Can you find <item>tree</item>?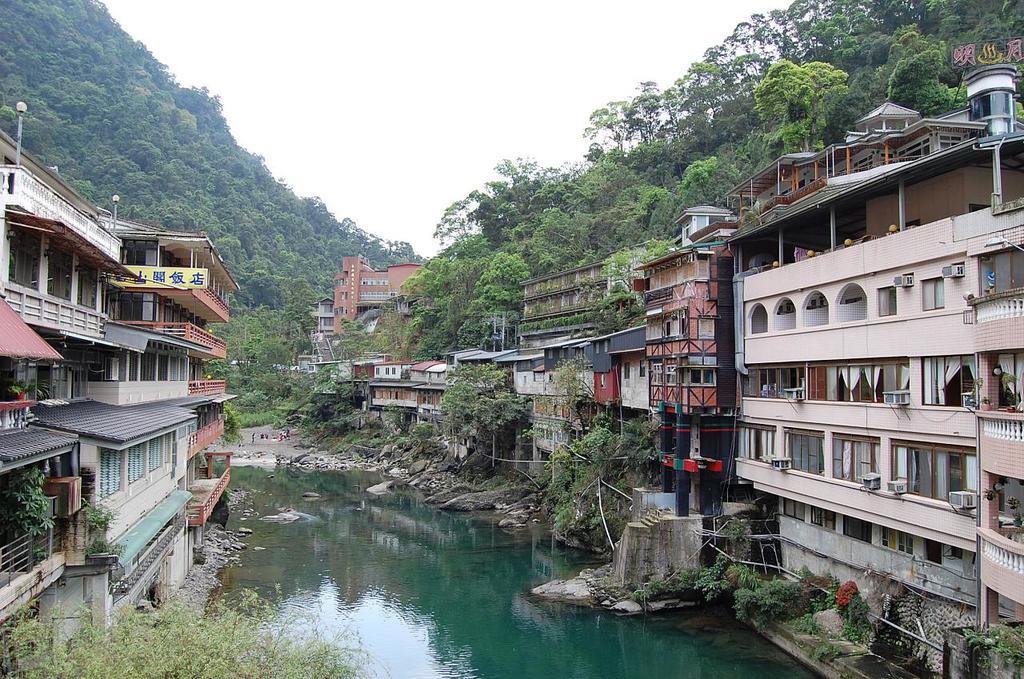
Yes, bounding box: <region>436, 371, 534, 433</region>.
